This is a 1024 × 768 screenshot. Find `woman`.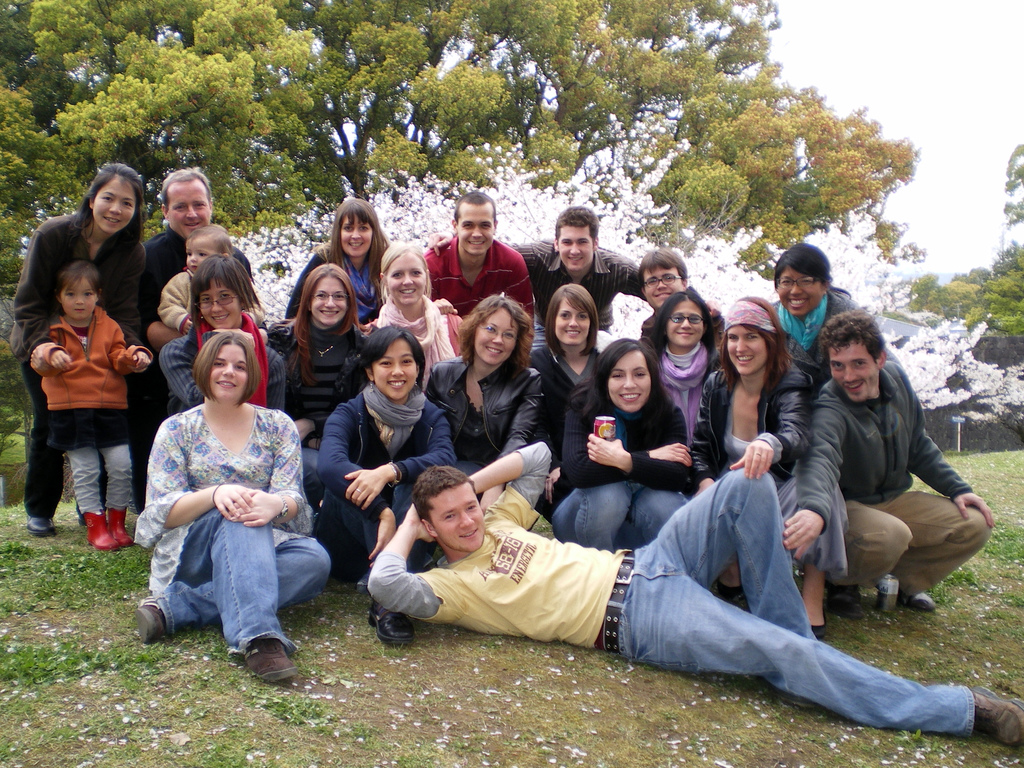
Bounding box: Rect(543, 333, 690, 550).
